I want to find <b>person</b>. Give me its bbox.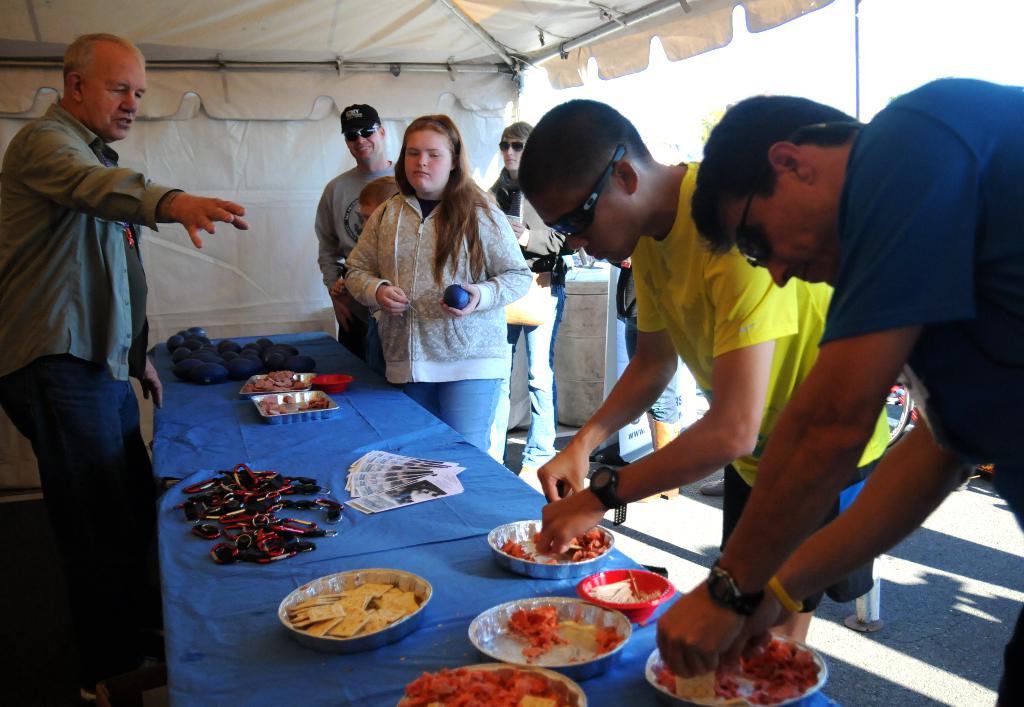
region(326, 170, 416, 386).
